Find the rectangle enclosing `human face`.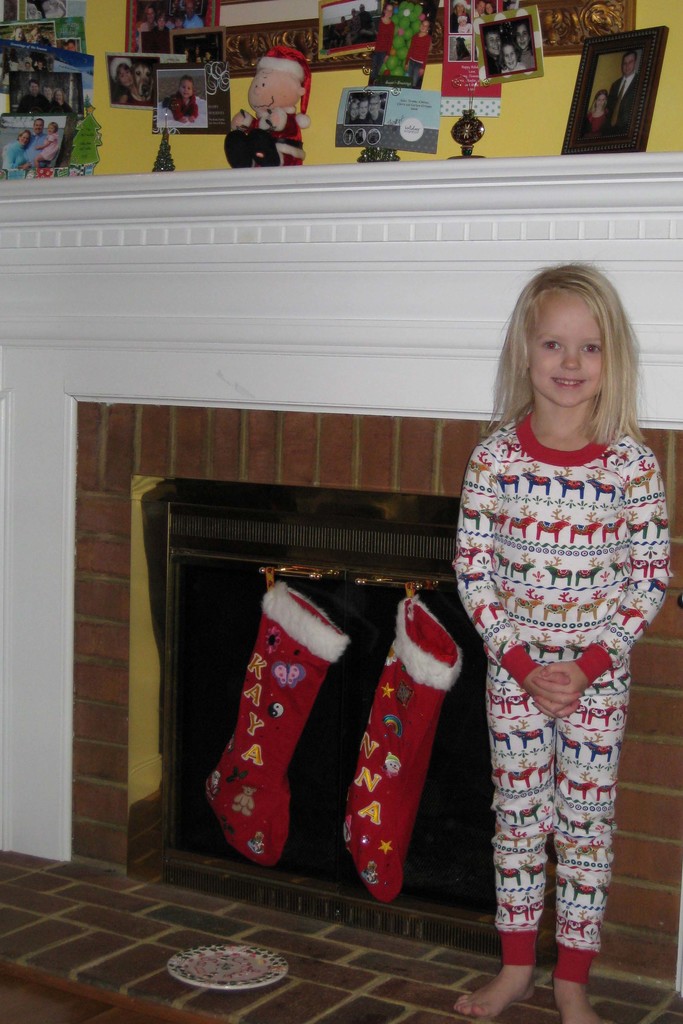
[left=53, top=89, right=63, bottom=102].
